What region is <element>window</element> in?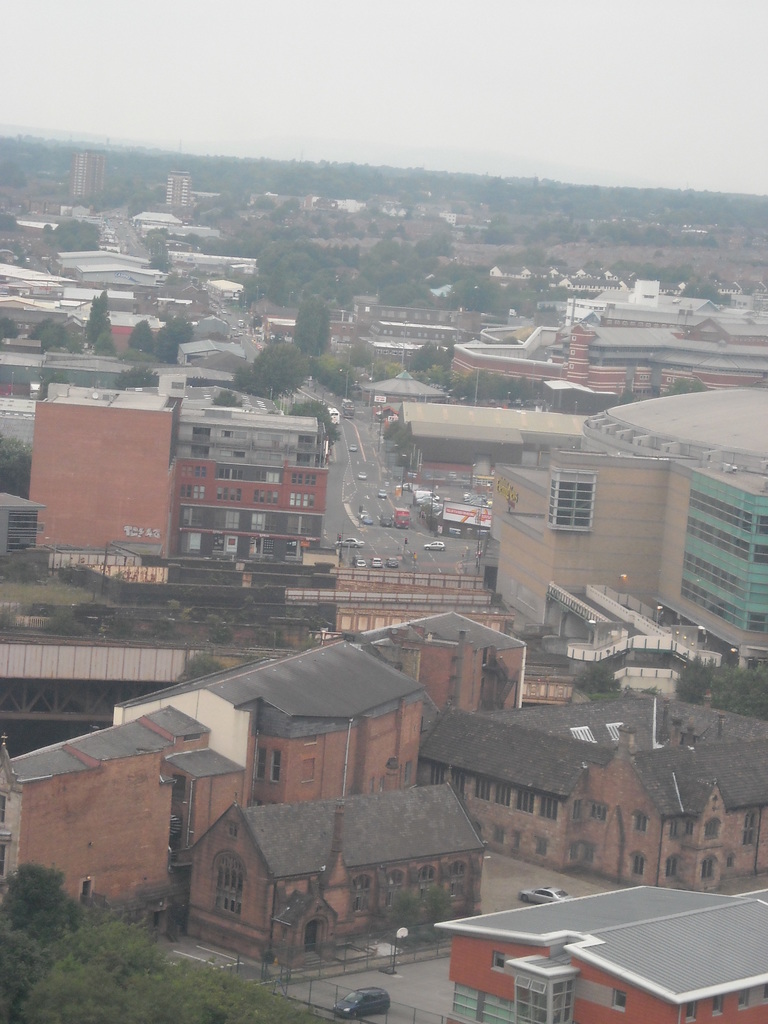
x1=289 y1=538 x2=303 y2=559.
